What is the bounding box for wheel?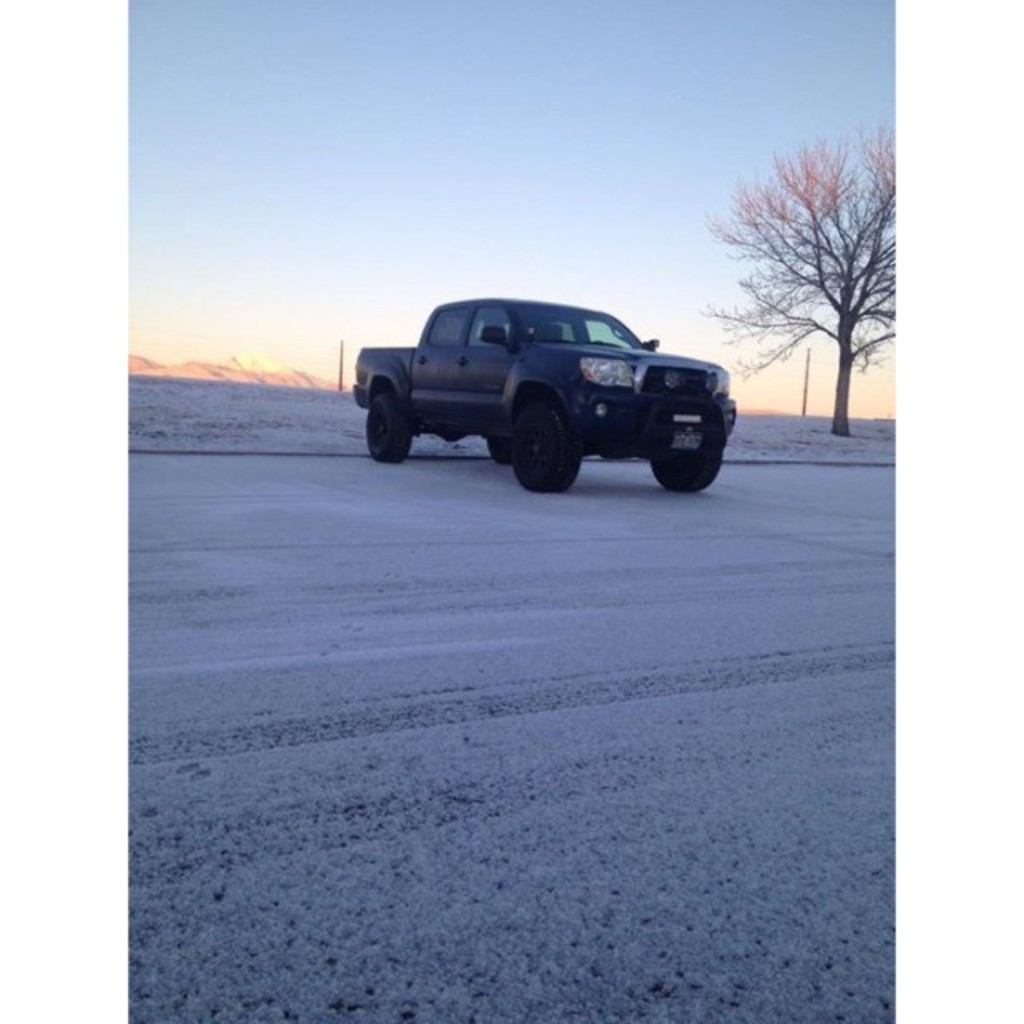
{"x1": 482, "y1": 387, "x2": 619, "y2": 485}.
